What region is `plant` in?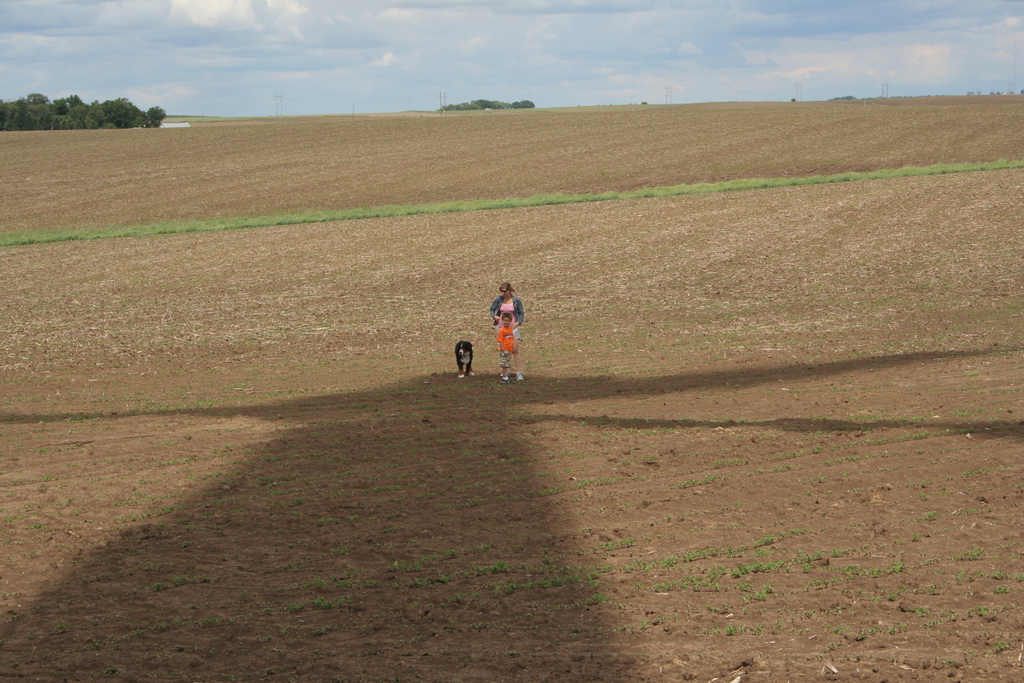
(x1=760, y1=535, x2=776, y2=545).
